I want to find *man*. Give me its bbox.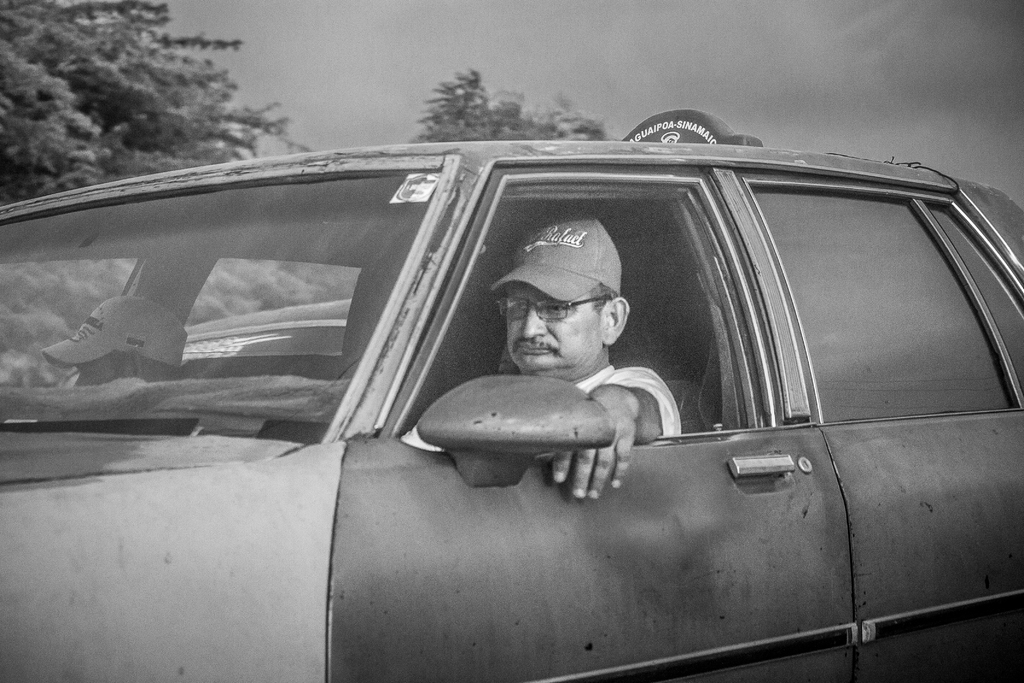
BBox(72, 293, 193, 392).
